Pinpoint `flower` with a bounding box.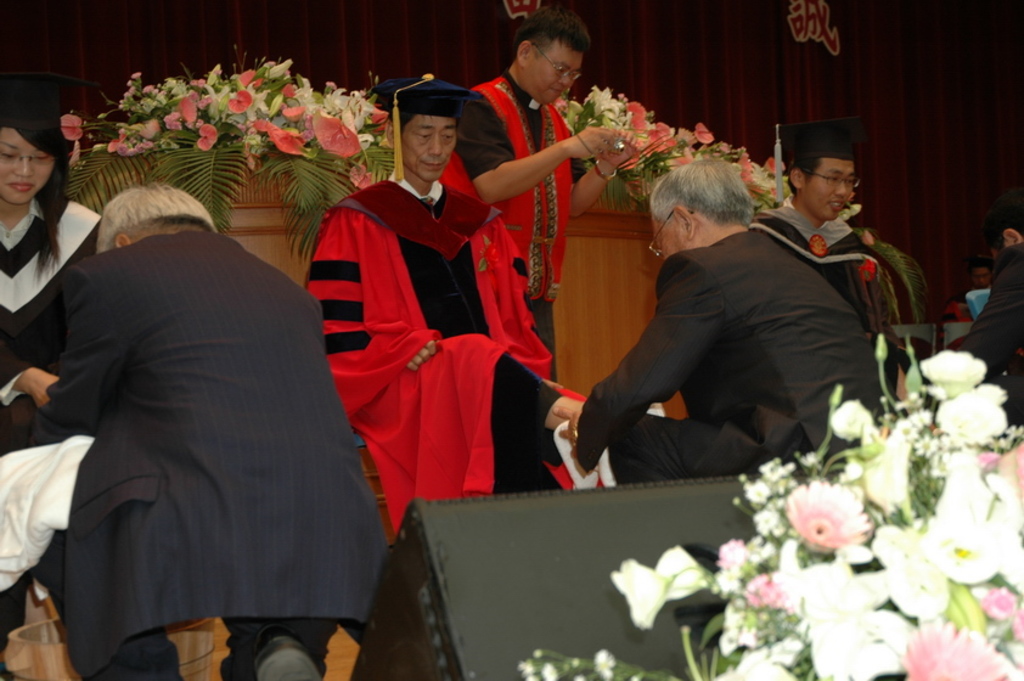
BBox(826, 383, 870, 445).
